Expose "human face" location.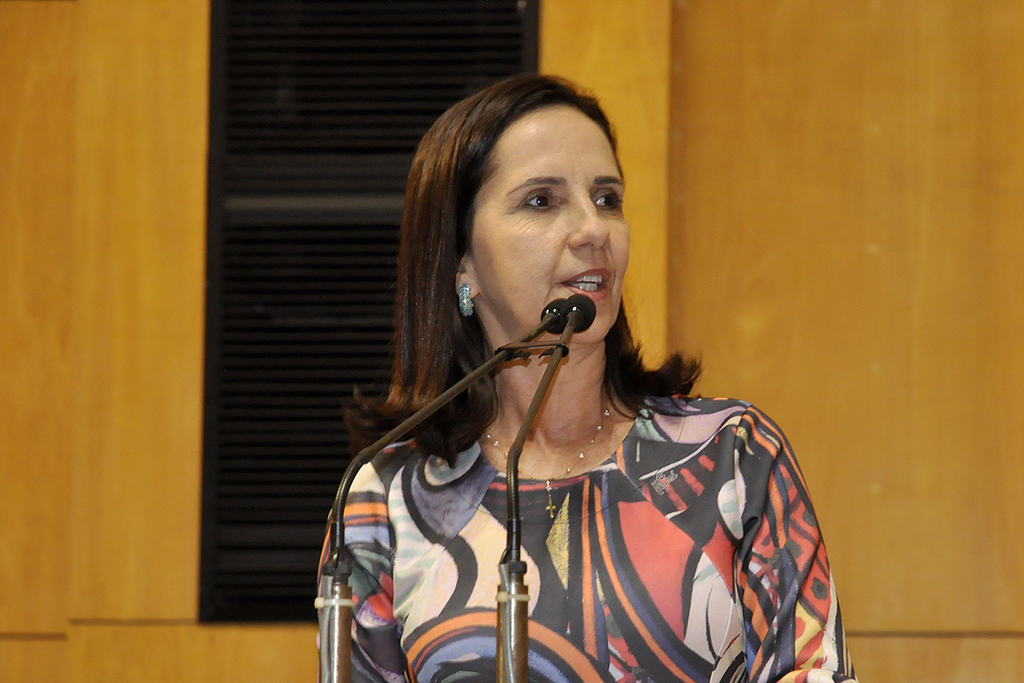
Exposed at <box>480,108,628,344</box>.
